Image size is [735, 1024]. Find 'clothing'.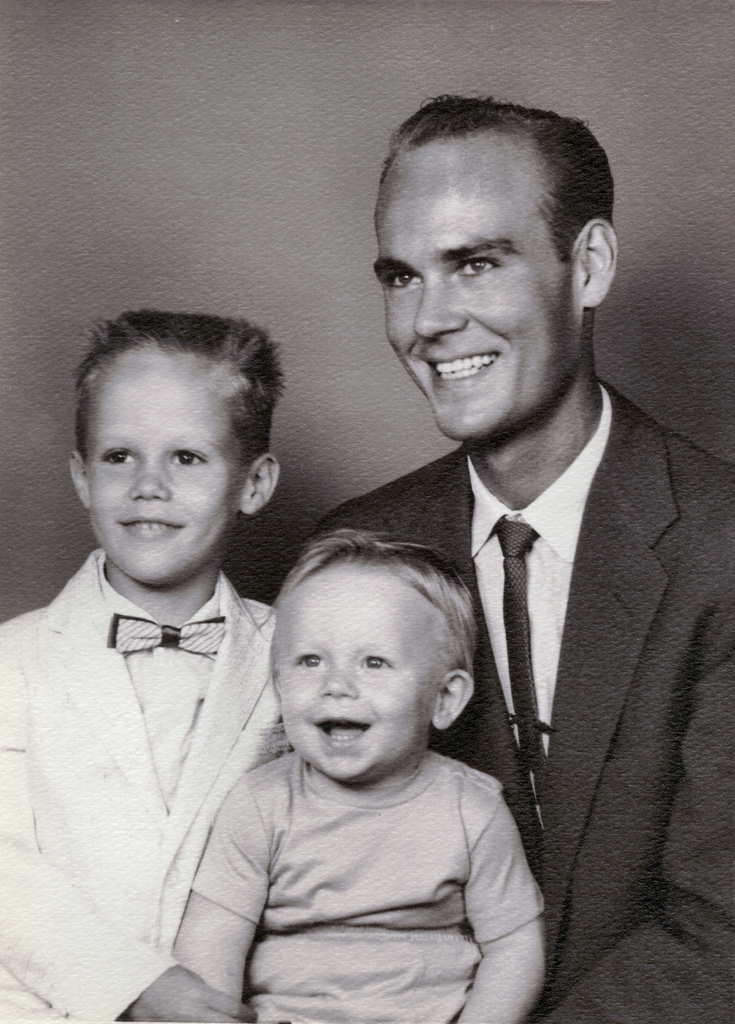
region(295, 376, 734, 1023).
